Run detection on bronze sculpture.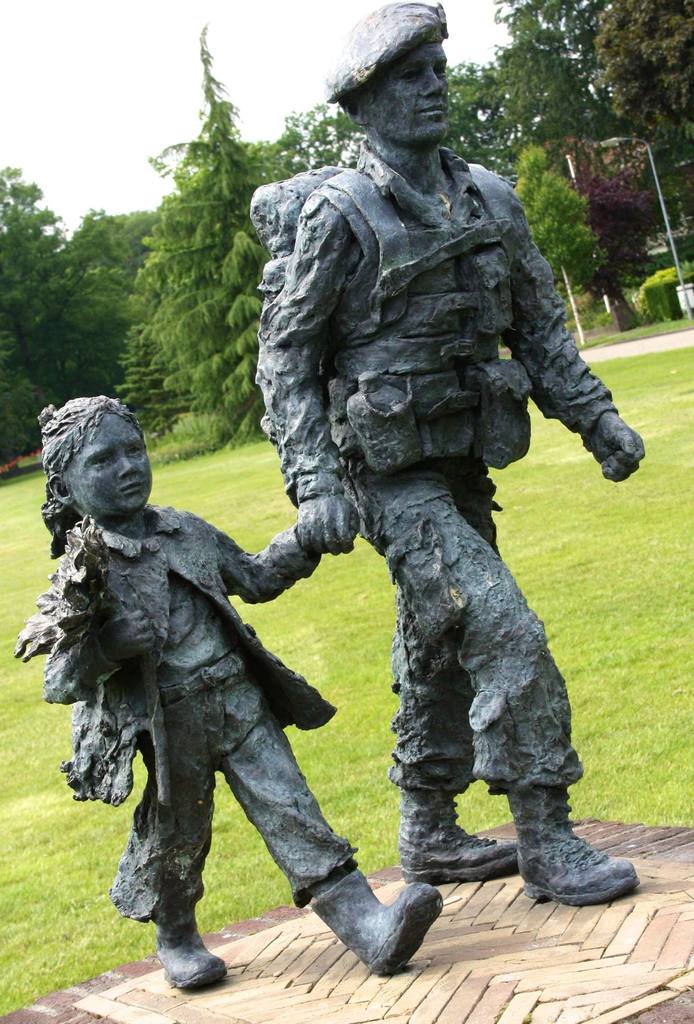
Result: 22 6 647 986.
